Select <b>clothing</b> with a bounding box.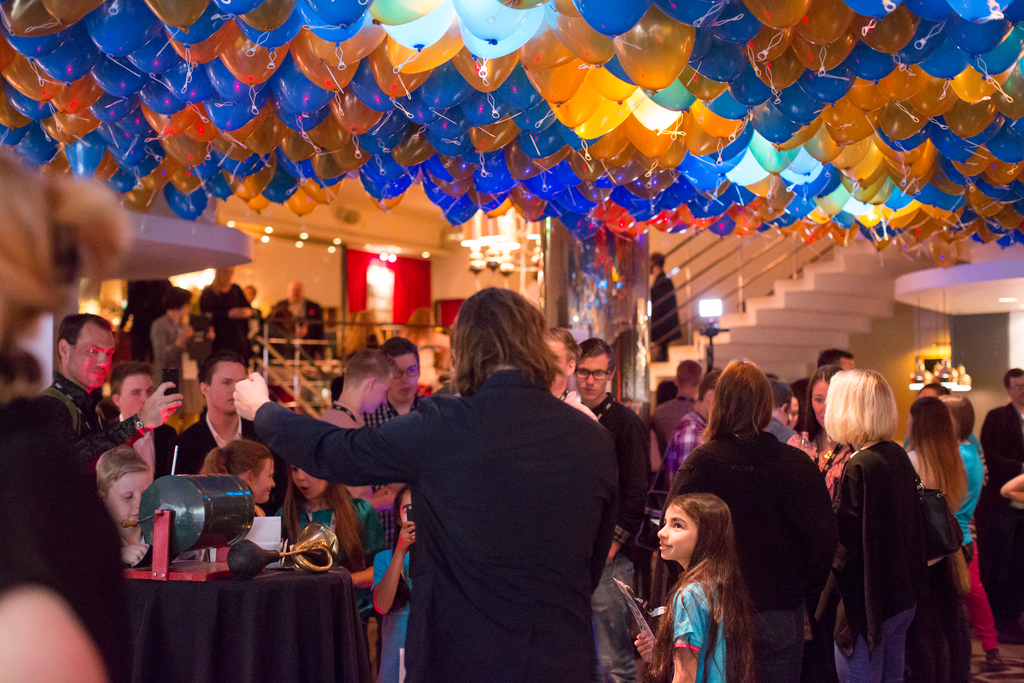
(left=839, top=438, right=922, bottom=682).
